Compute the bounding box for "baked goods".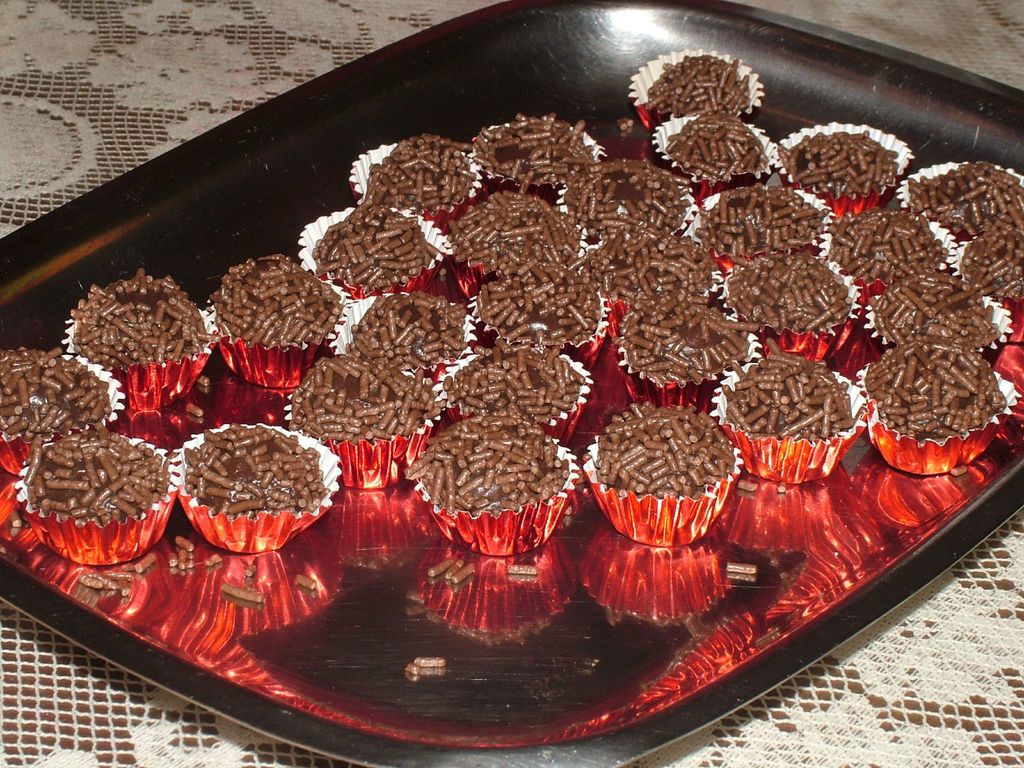
pyautogui.locateOnScreen(339, 291, 469, 376).
